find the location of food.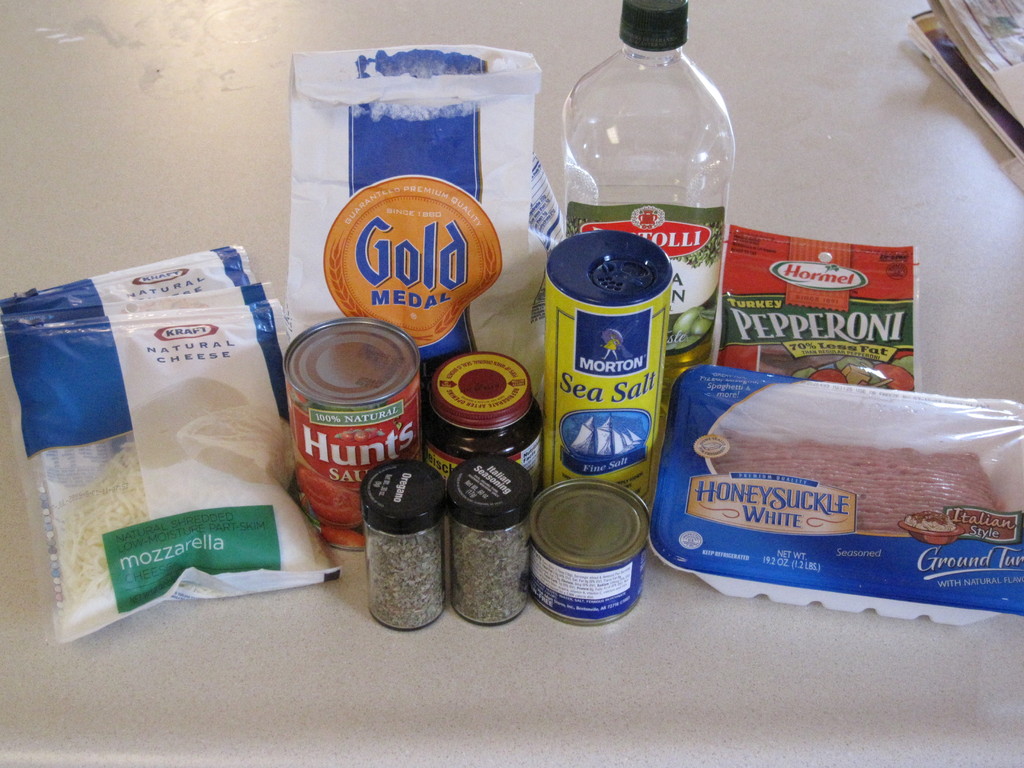
Location: left=63, top=437, right=152, bottom=614.
